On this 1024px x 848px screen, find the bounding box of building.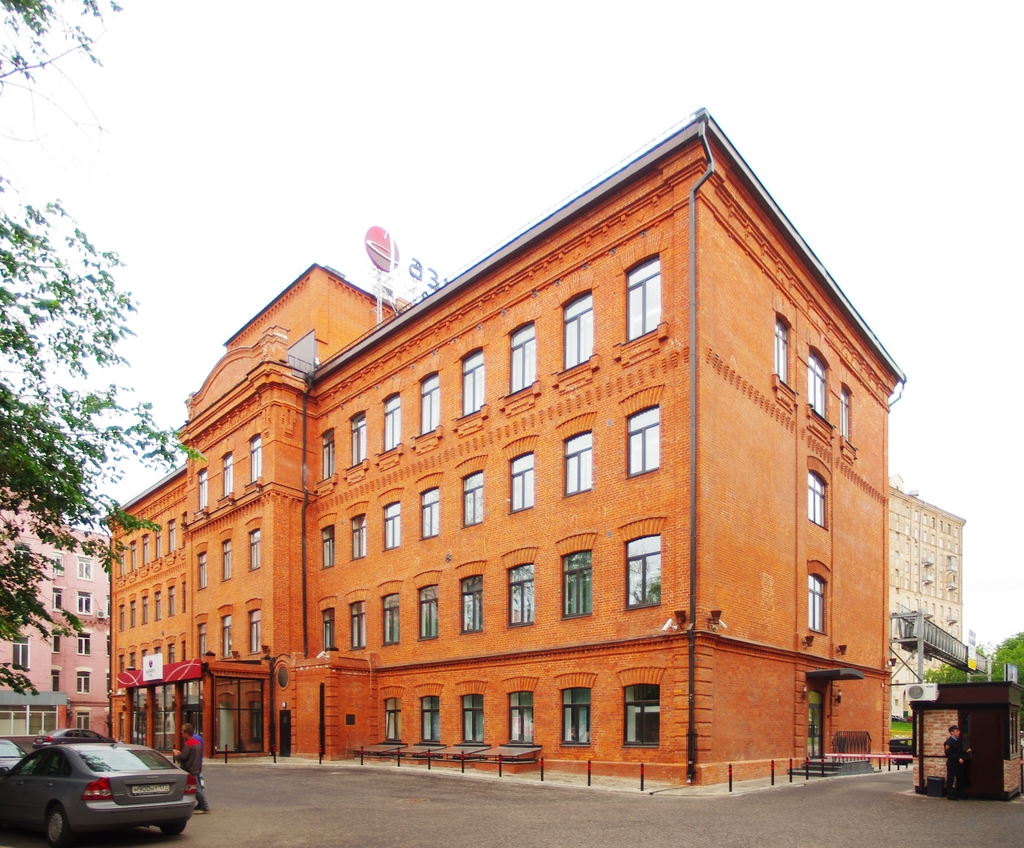
Bounding box: [0,483,113,742].
